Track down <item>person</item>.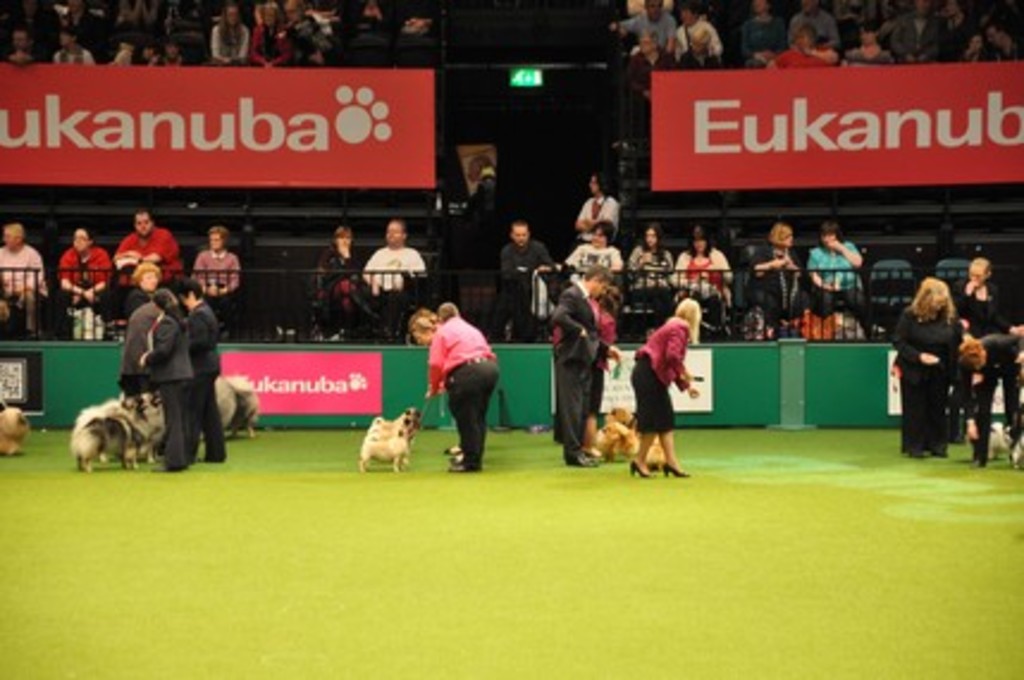
Tracked to [671, 227, 726, 336].
